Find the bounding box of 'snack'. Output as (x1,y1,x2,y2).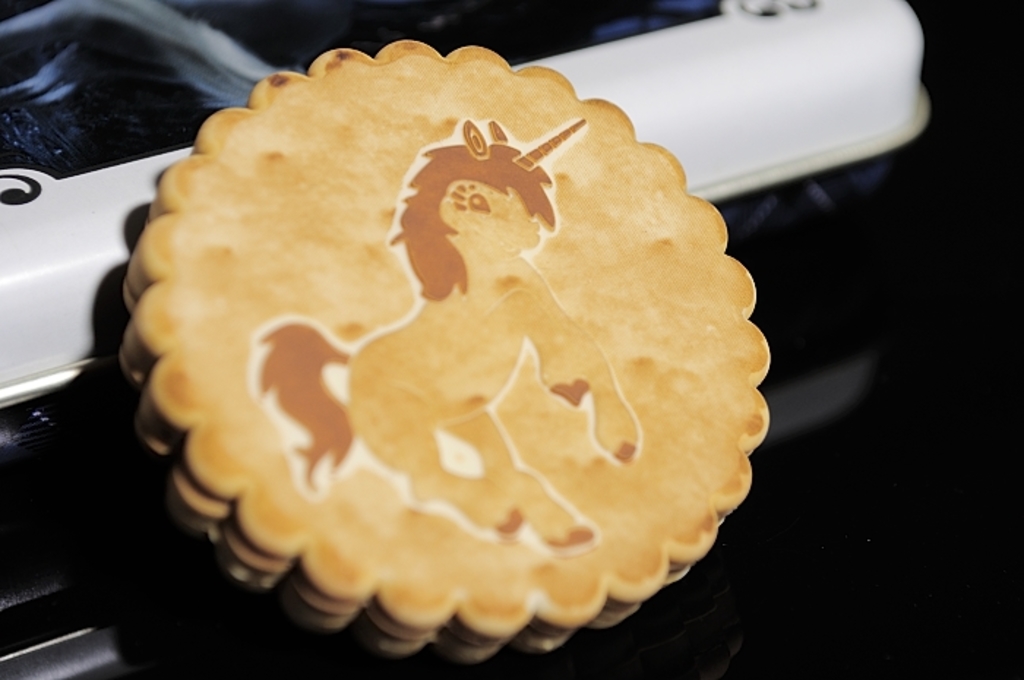
(146,42,800,679).
